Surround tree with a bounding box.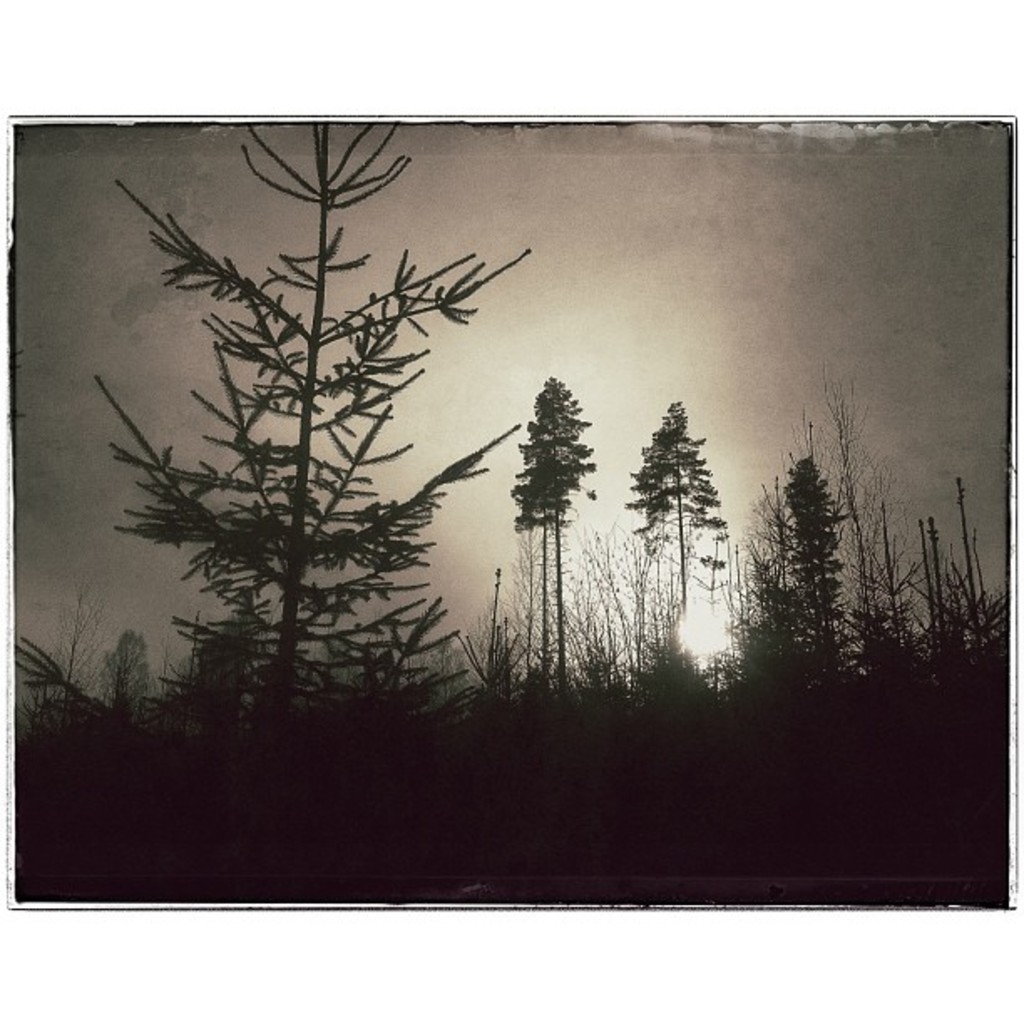
locate(514, 388, 597, 689).
